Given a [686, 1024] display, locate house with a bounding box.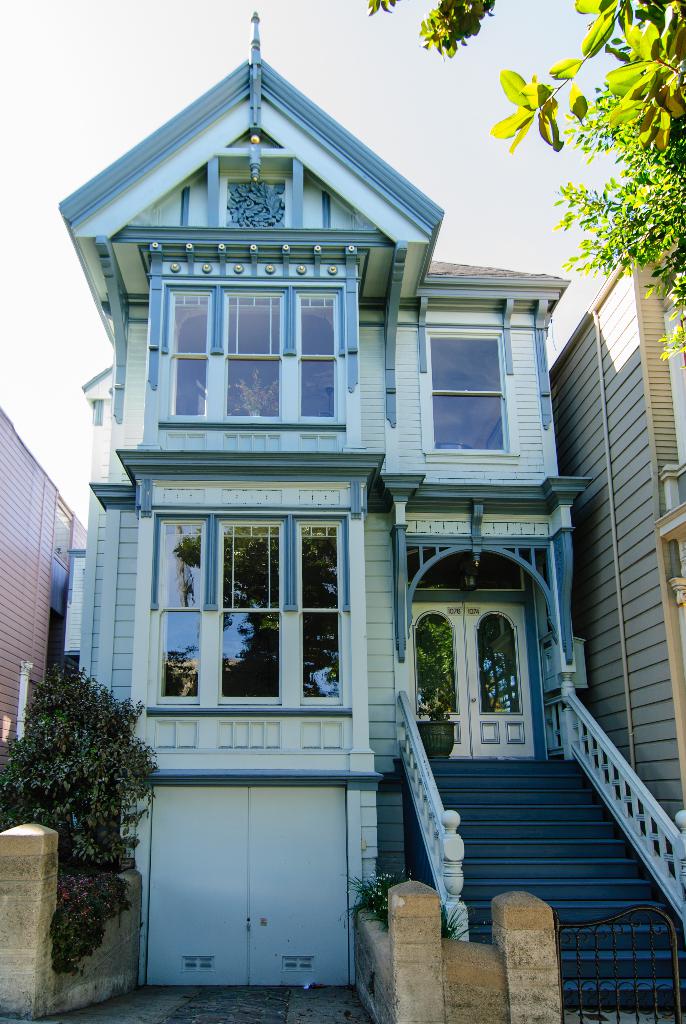
Located: {"x1": 45, "y1": 13, "x2": 685, "y2": 1023}.
